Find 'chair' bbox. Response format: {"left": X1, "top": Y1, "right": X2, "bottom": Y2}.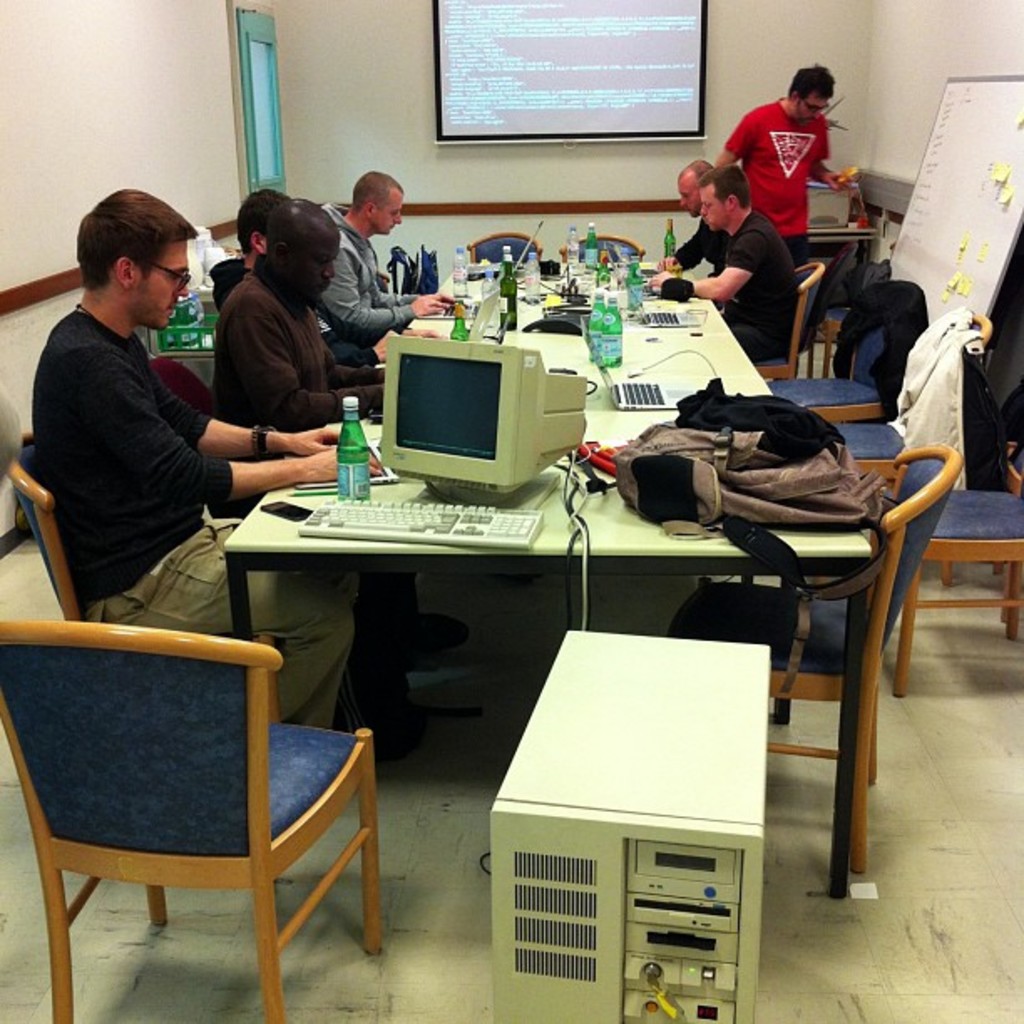
{"left": 544, "top": 231, "right": 637, "bottom": 268}.
